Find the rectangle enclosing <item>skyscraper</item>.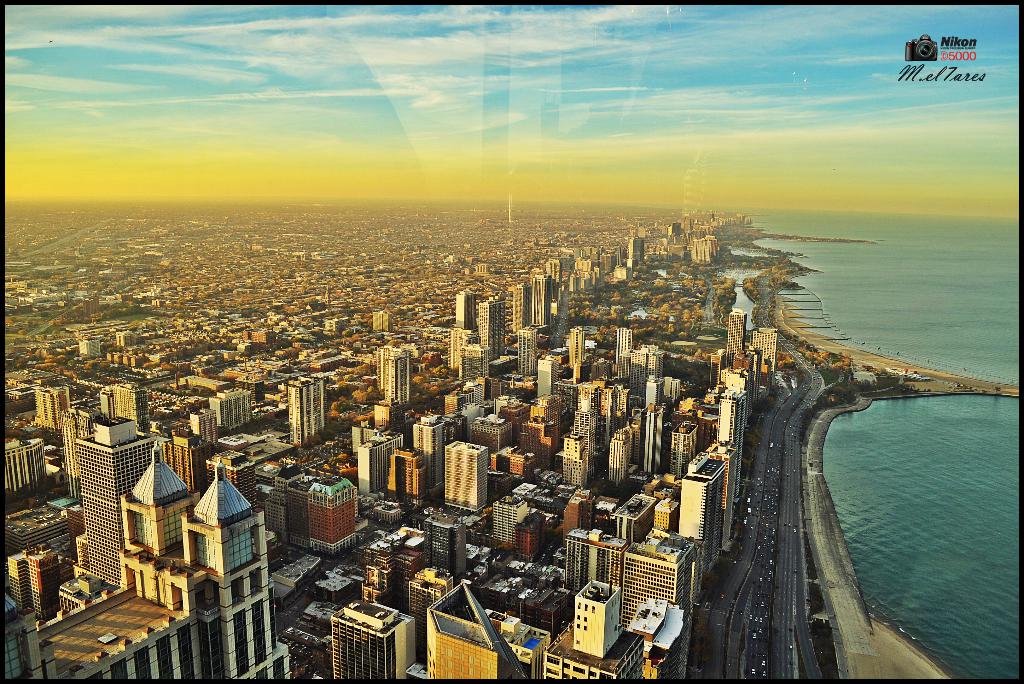
(left=570, top=393, right=598, bottom=465).
